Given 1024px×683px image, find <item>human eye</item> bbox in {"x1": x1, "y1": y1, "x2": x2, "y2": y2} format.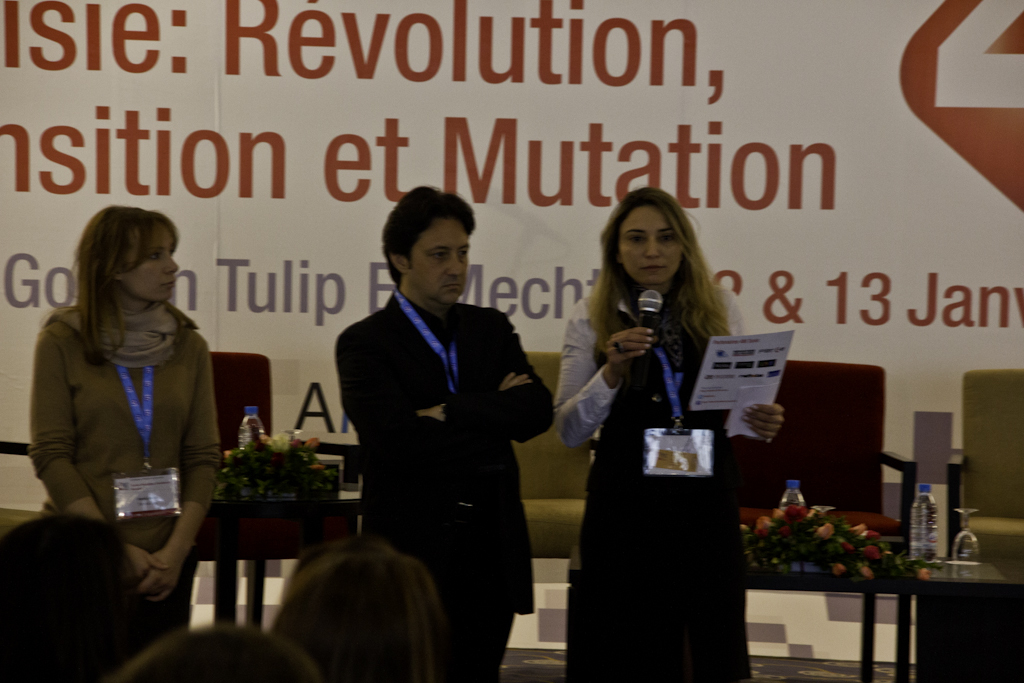
{"x1": 435, "y1": 251, "x2": 450, "y2": 262}.
